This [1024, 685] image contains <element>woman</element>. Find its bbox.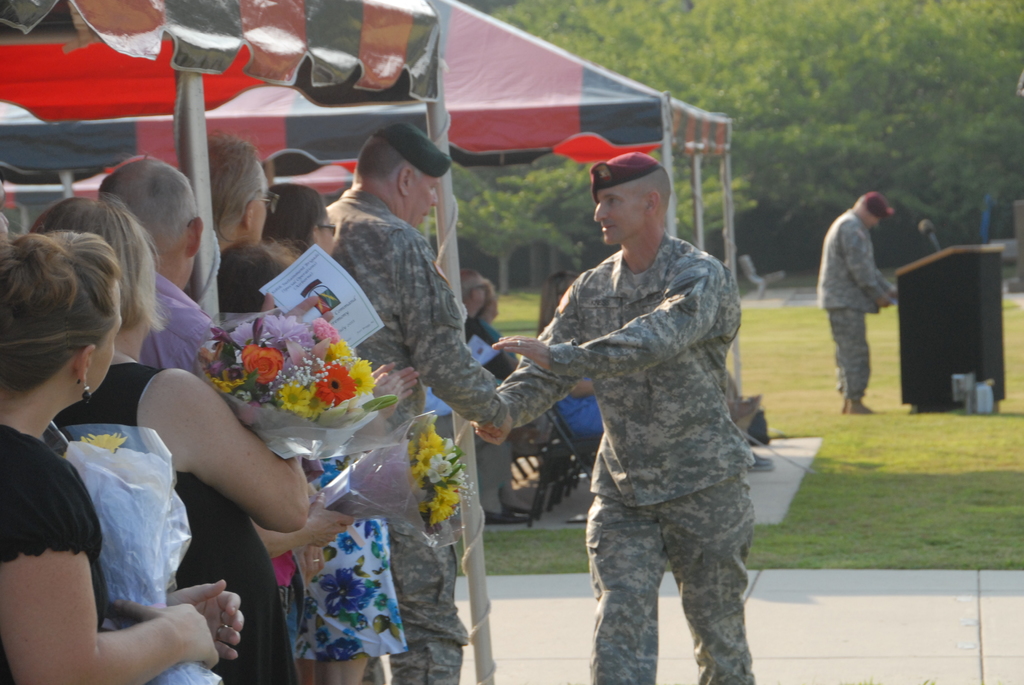
17 193 313 684.
